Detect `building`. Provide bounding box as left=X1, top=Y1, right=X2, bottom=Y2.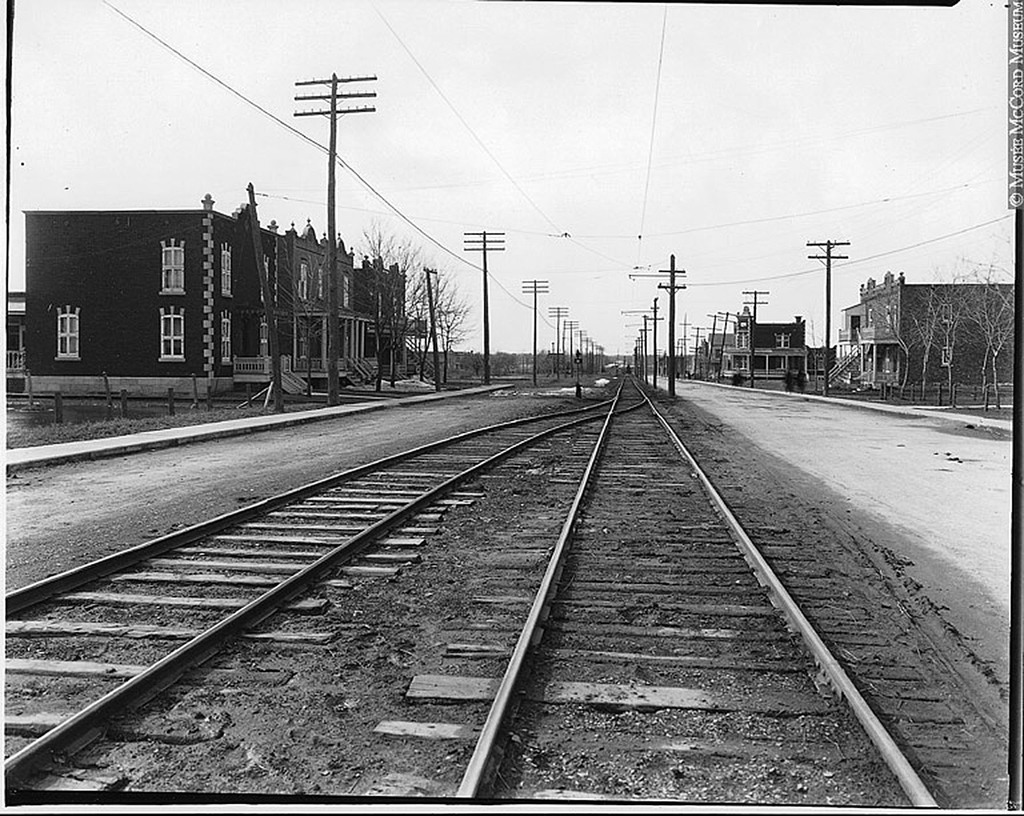
left=836, top=272, right=1018, bottom=387.
